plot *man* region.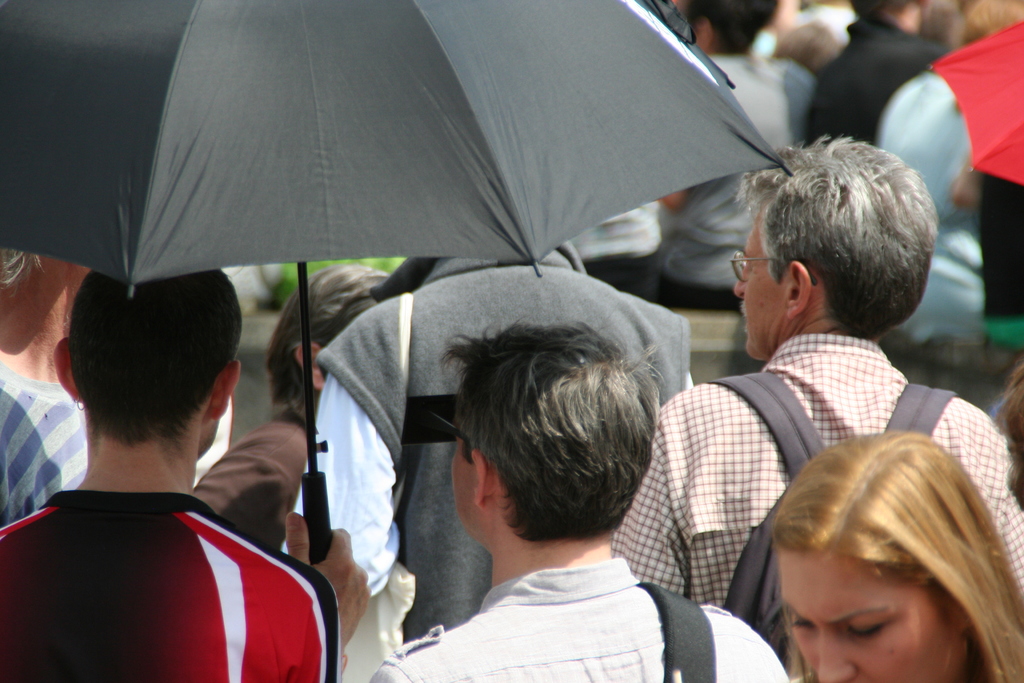
Plotted at box(0, 270, 372, 682).
